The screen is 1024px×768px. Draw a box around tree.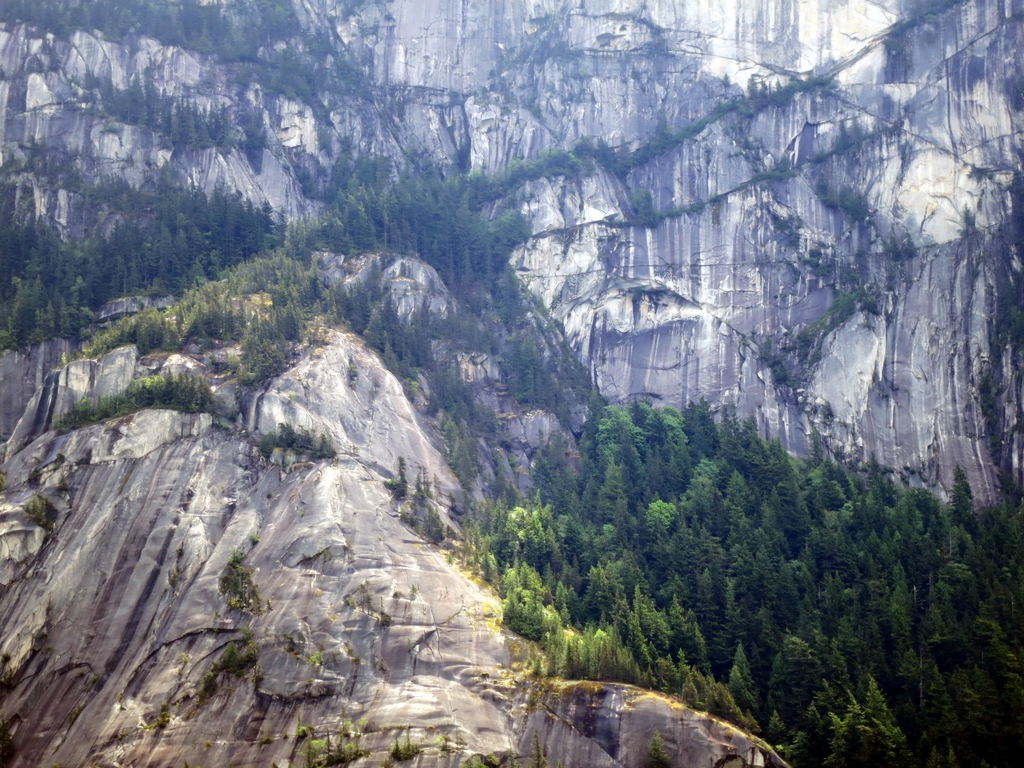
{"x1": 391, "y1": 733, "x2": 408, "y2": 760}.
